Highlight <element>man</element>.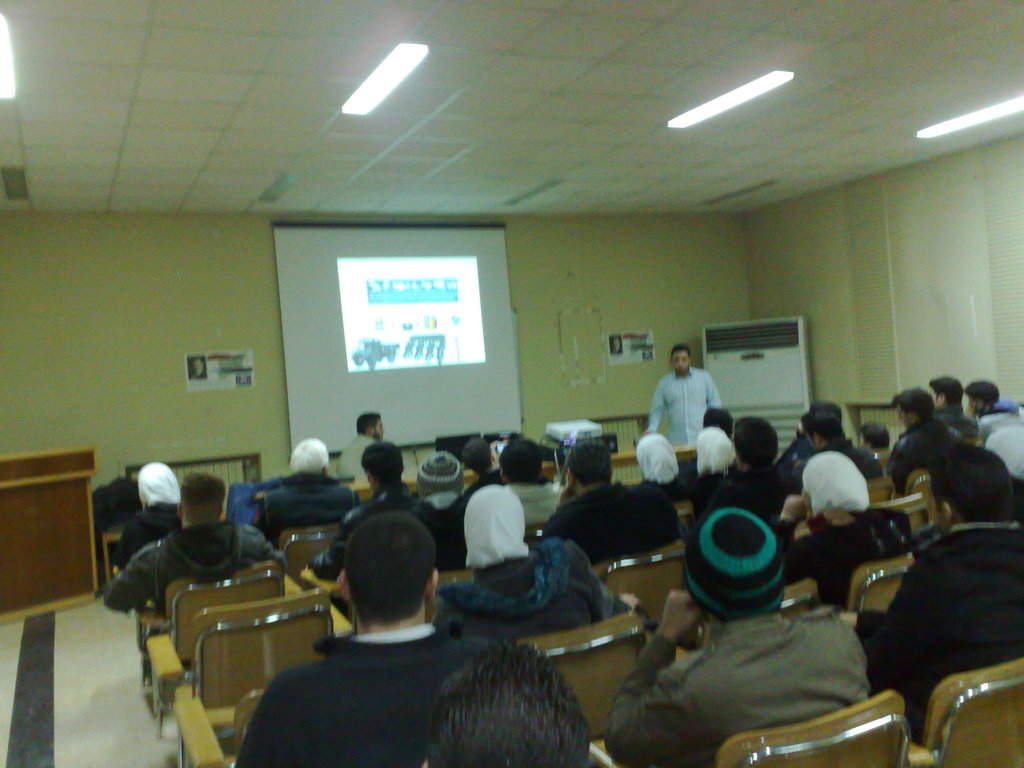
Highlighted region: l=239, t=506, r=501, b=767.
